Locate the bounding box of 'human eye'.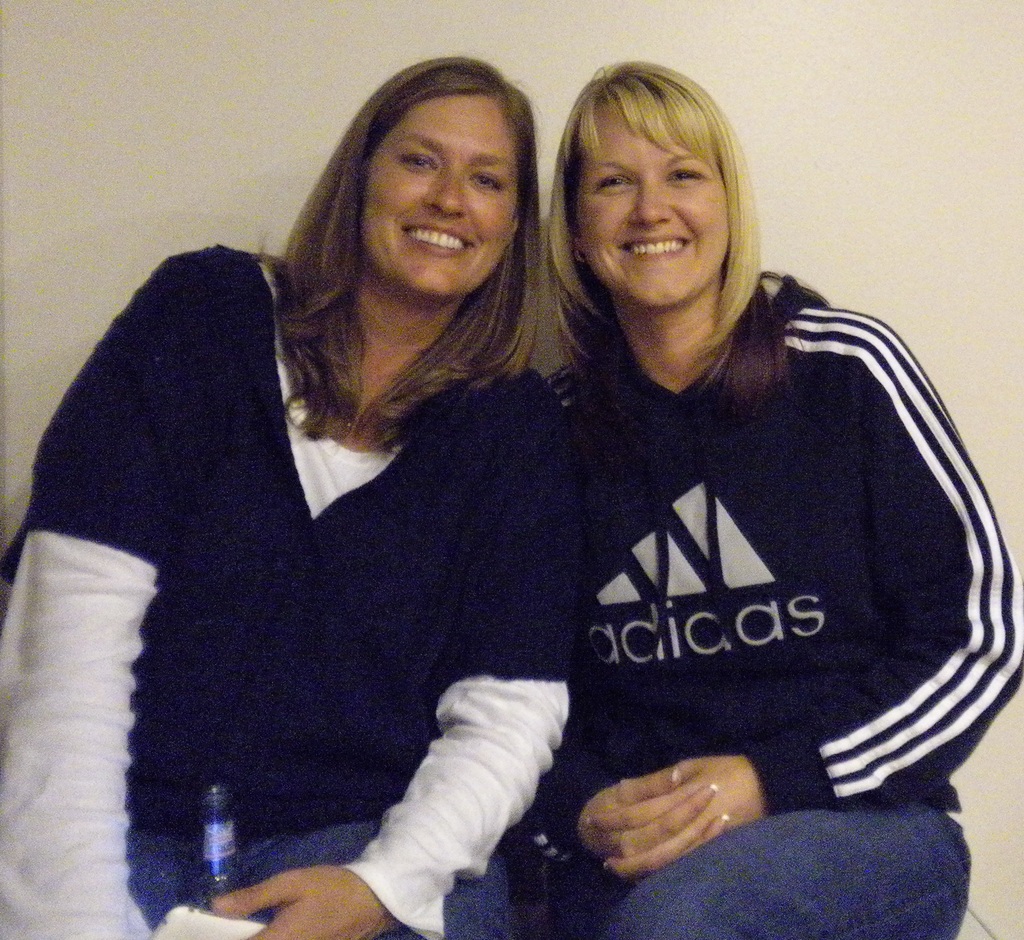
Bounding box: [657, 154, 710, 186].
